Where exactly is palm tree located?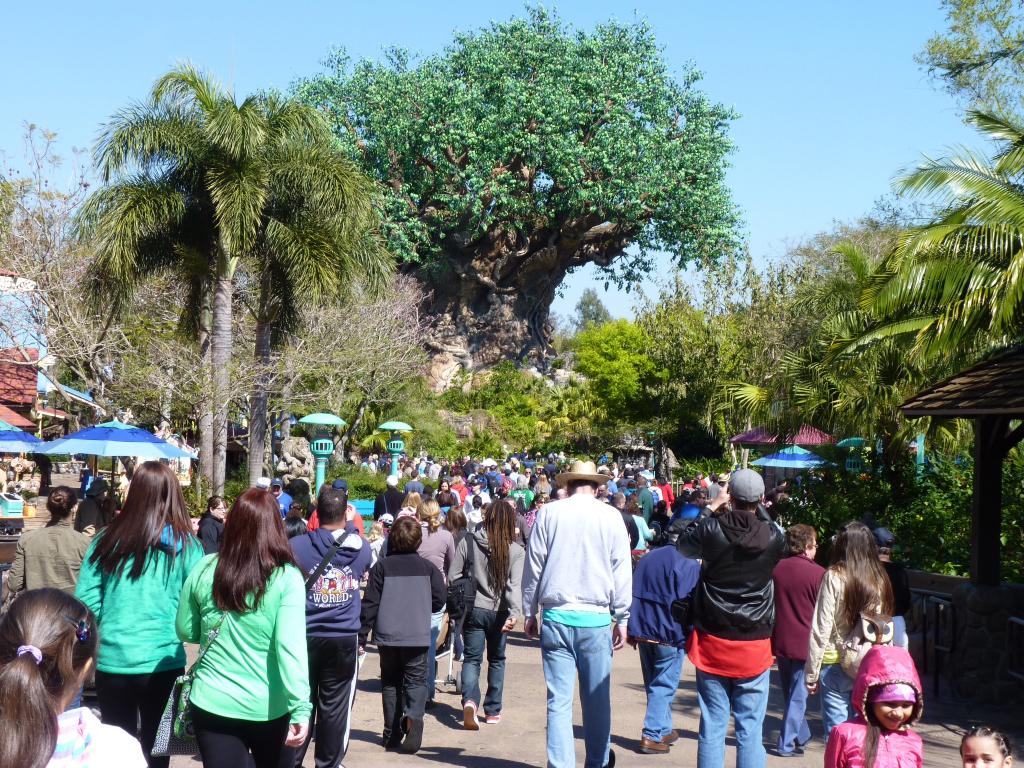
Its bounding box is (880, 127, 1019, 584).
